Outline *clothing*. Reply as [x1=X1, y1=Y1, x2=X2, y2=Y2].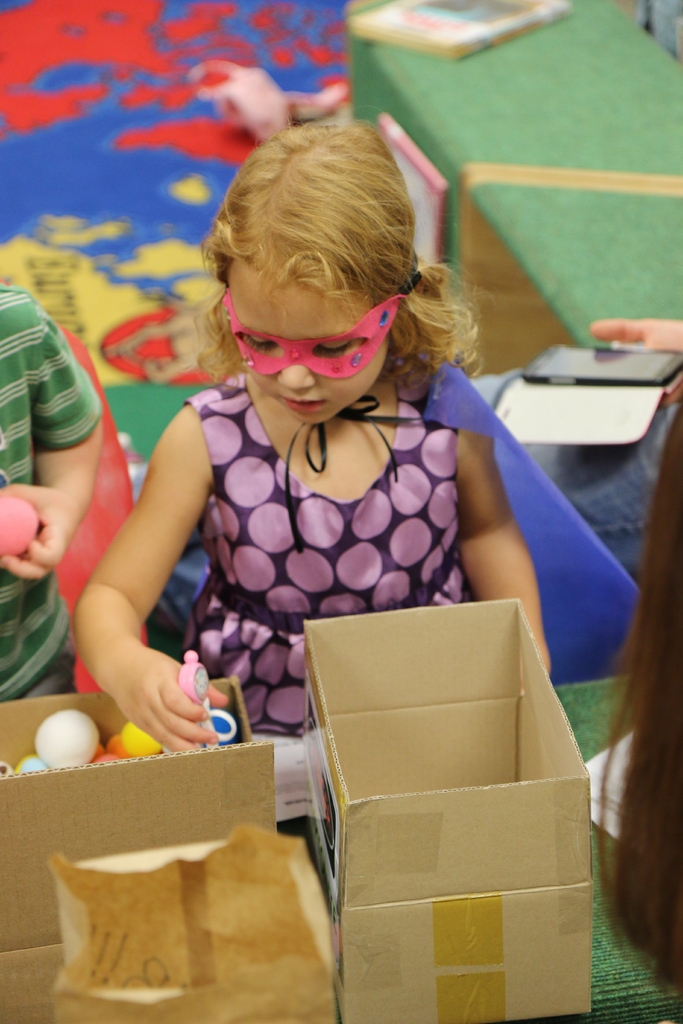
[x1=0, y1=283, x2=106, y2=706].
